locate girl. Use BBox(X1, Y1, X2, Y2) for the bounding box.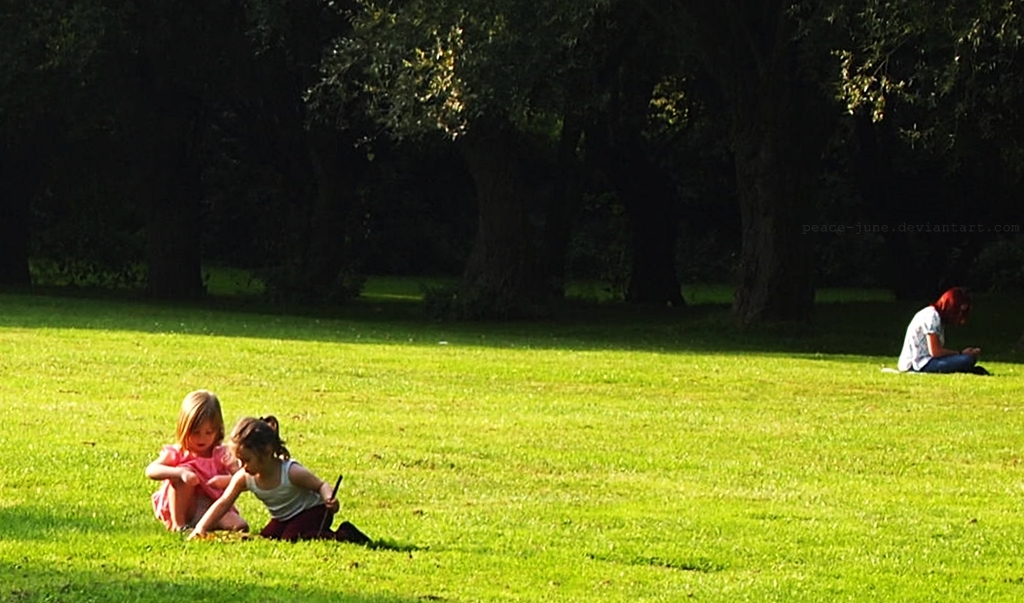
BBox(151, 384, 248, 527).
